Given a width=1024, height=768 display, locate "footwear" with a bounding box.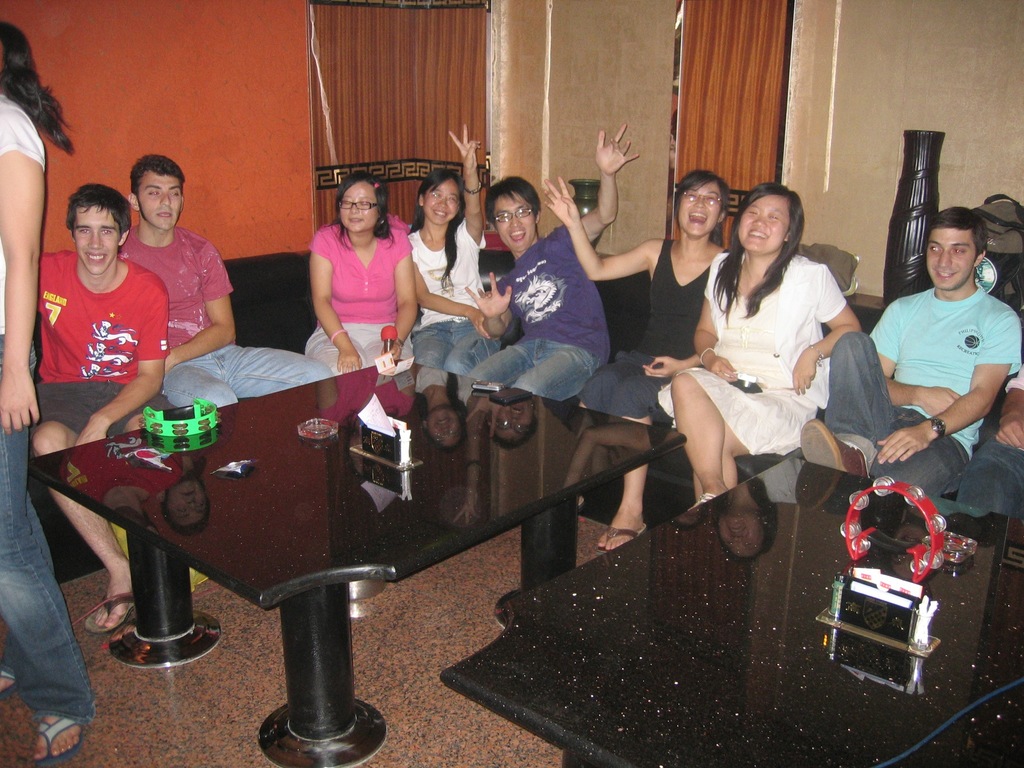
Located: 798:421:868:474.
